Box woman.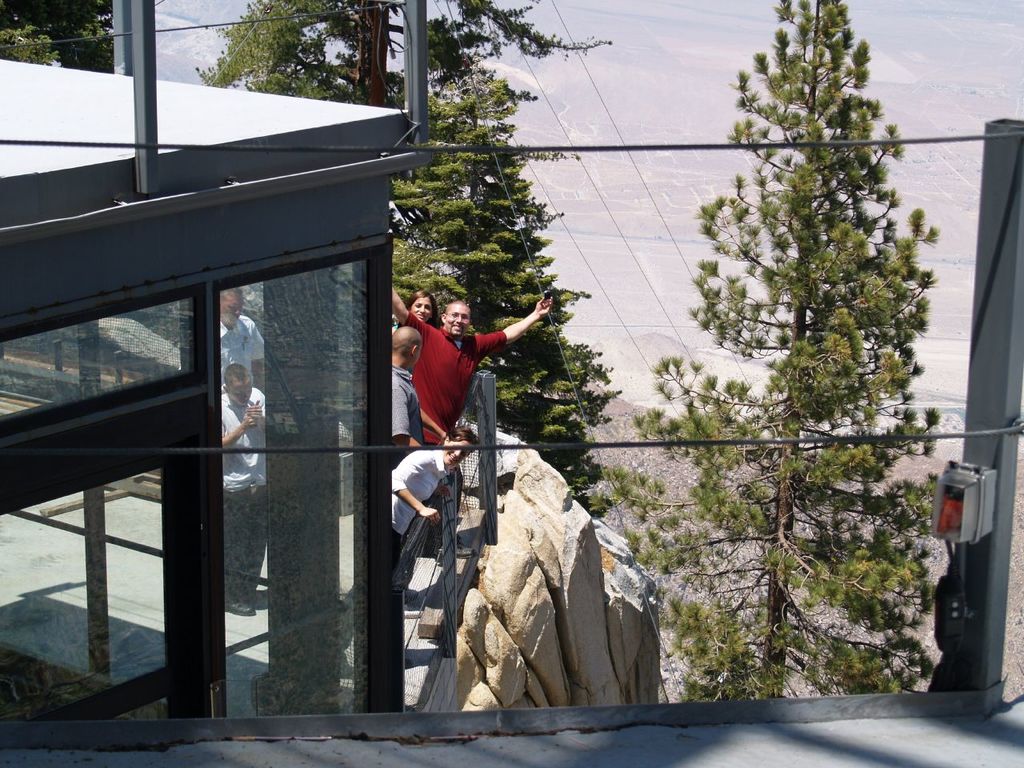
Rect(388, 290, 444, 333).
